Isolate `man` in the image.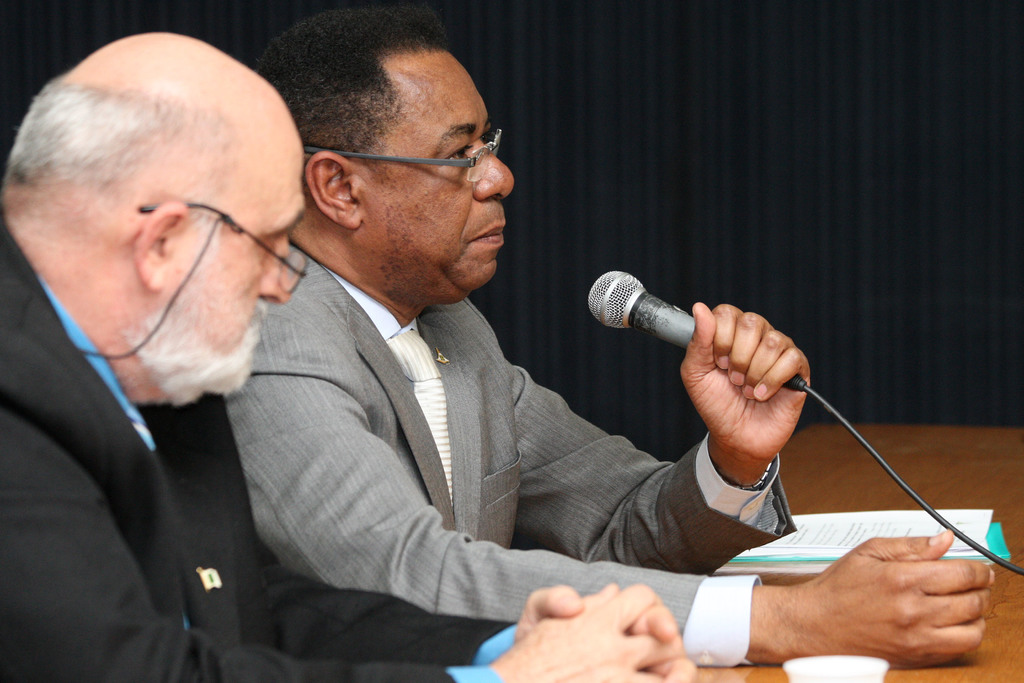
Isolated region: (x1=0, y1=26, x2=701, y2=682).
